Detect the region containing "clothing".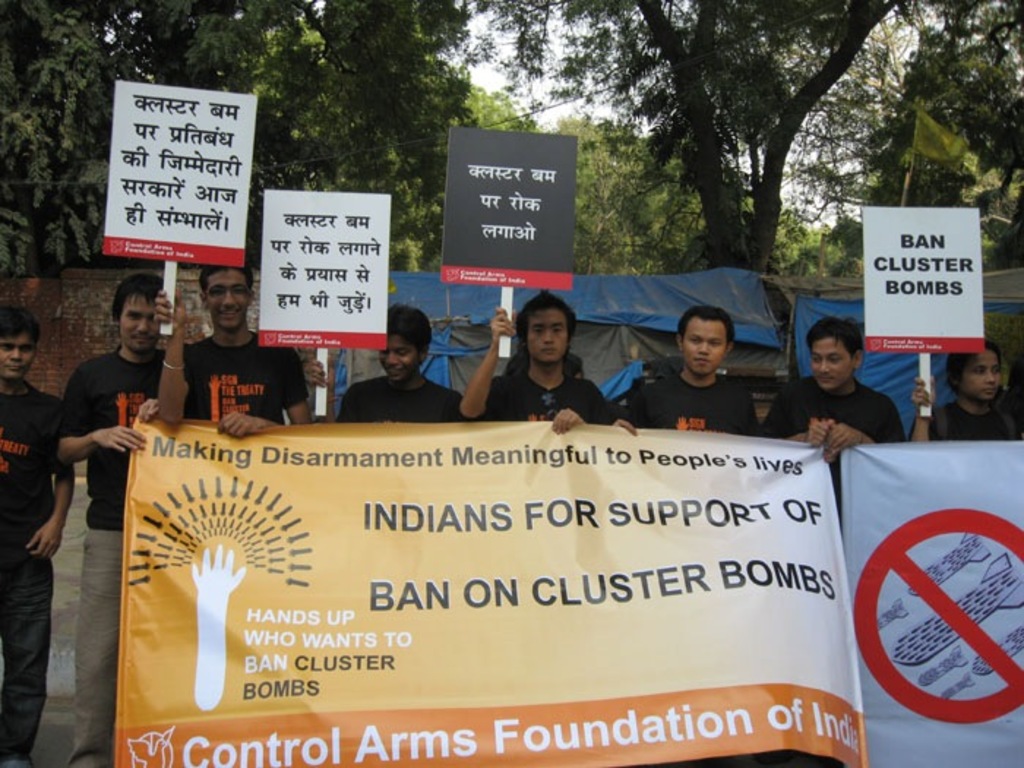
x1=484, y1=341, x2=638, y2=434.
